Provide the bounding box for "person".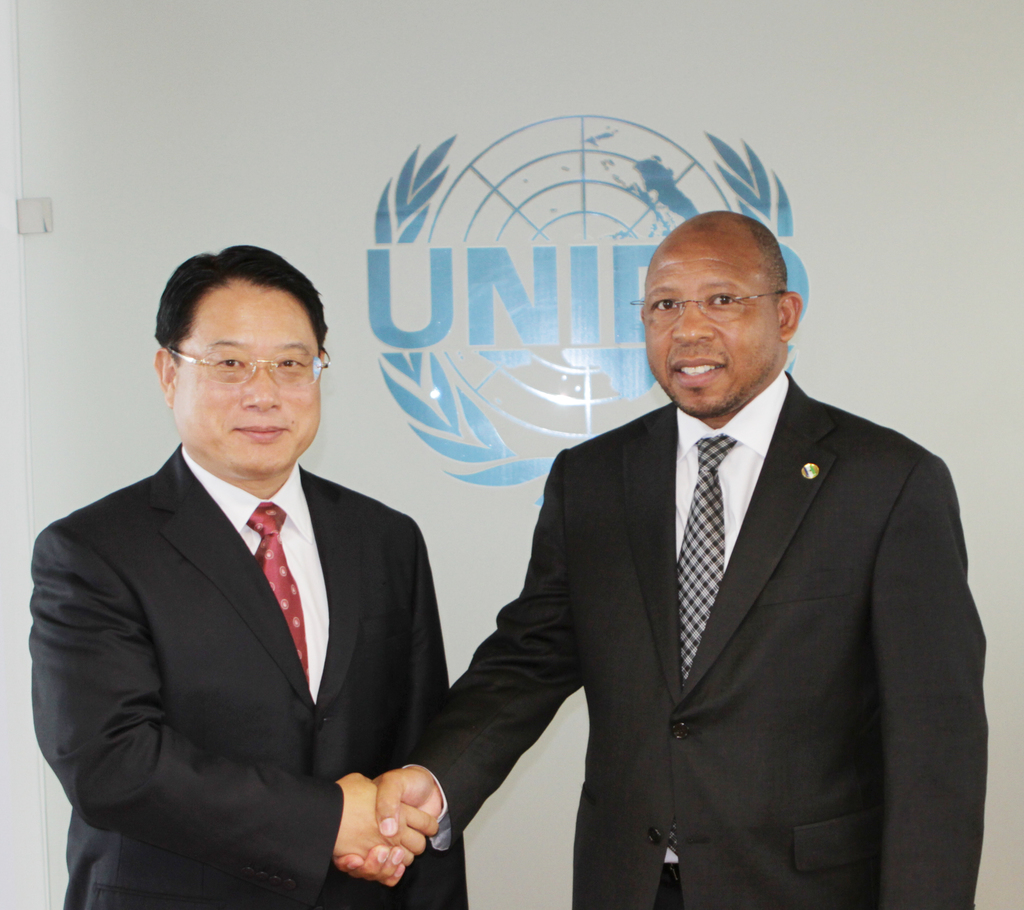
bbox=[32, 240, 473, 909].
